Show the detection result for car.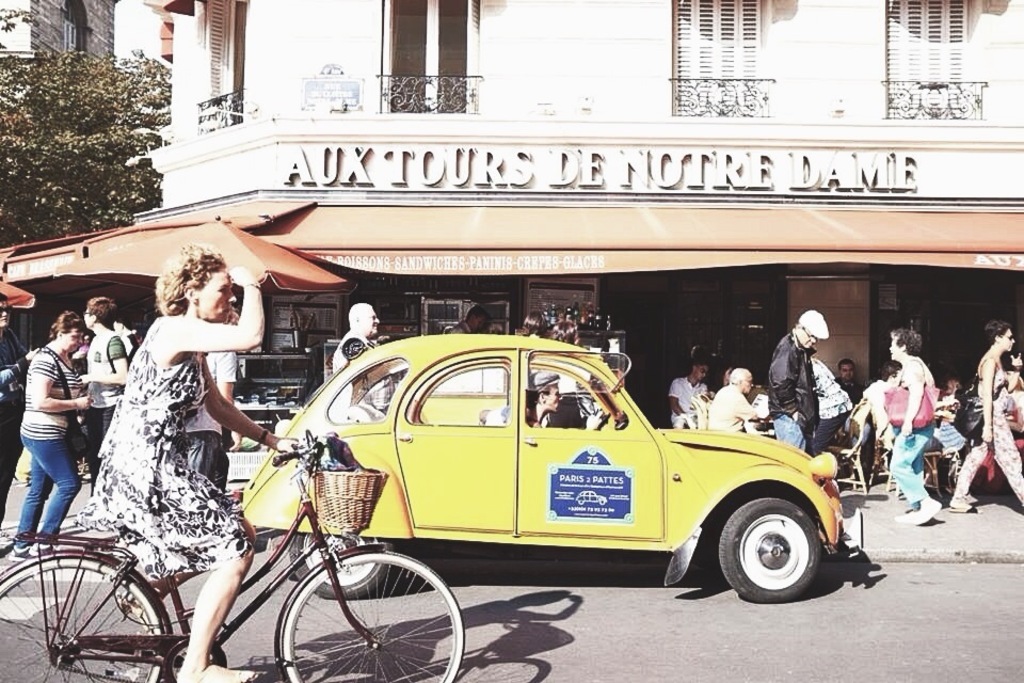
<box>238,325,862,606</box>.
